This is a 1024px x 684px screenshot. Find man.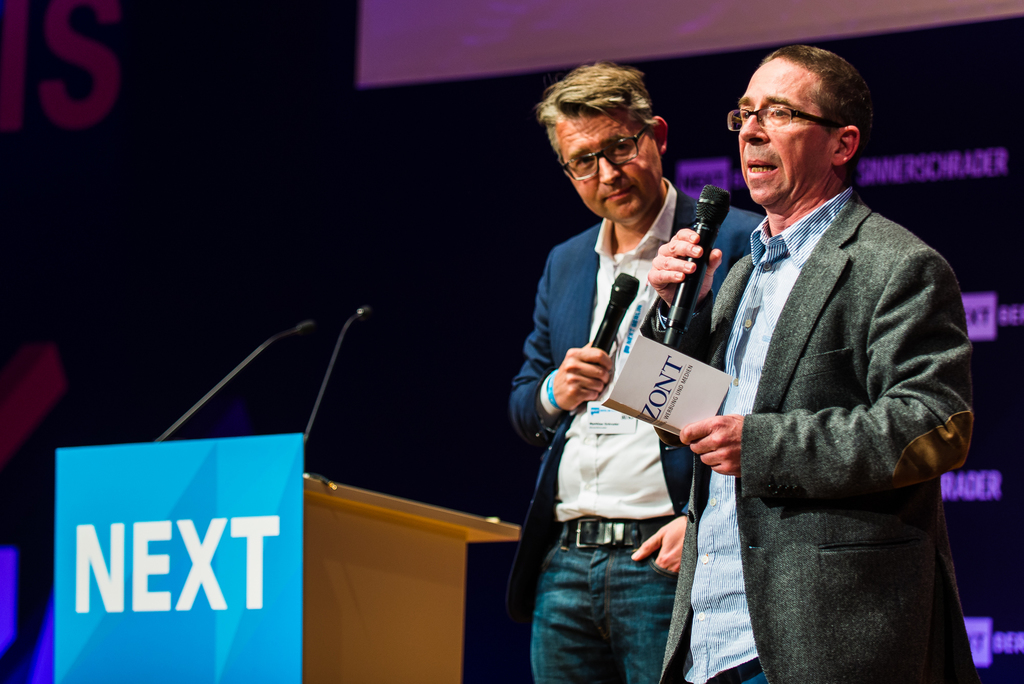
Bounding box: crop(507, 62, 763, 683).
